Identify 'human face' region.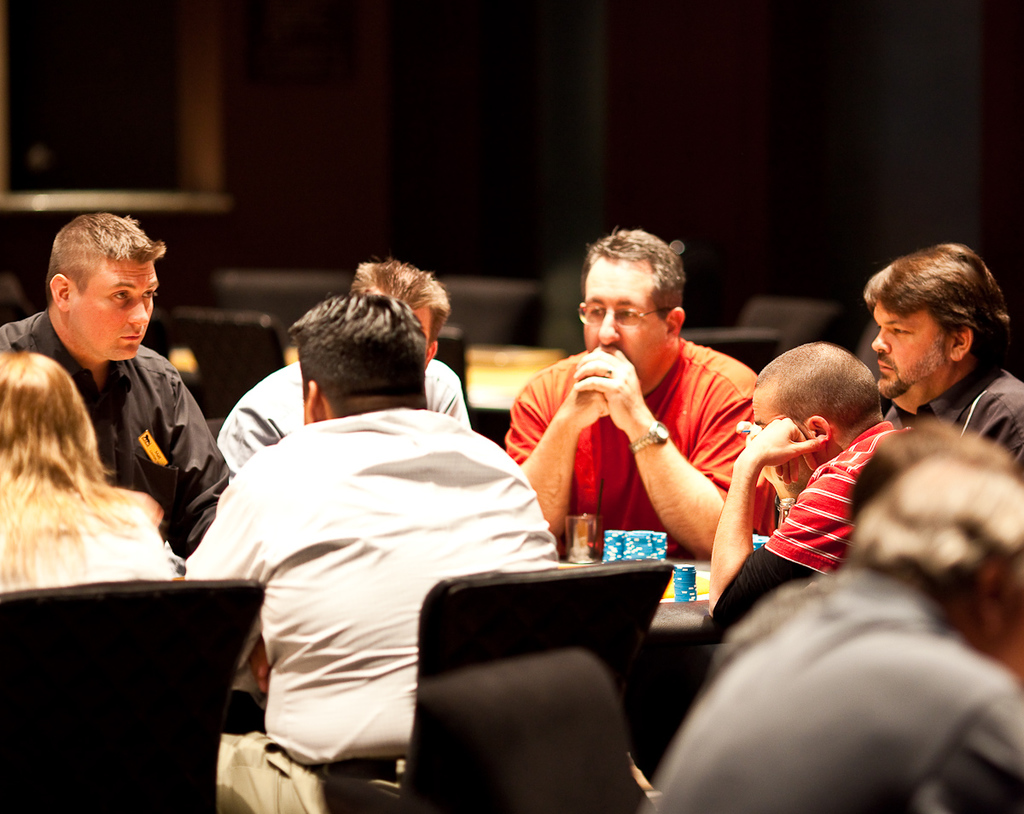
Region: [874, 298, 951, 399].
